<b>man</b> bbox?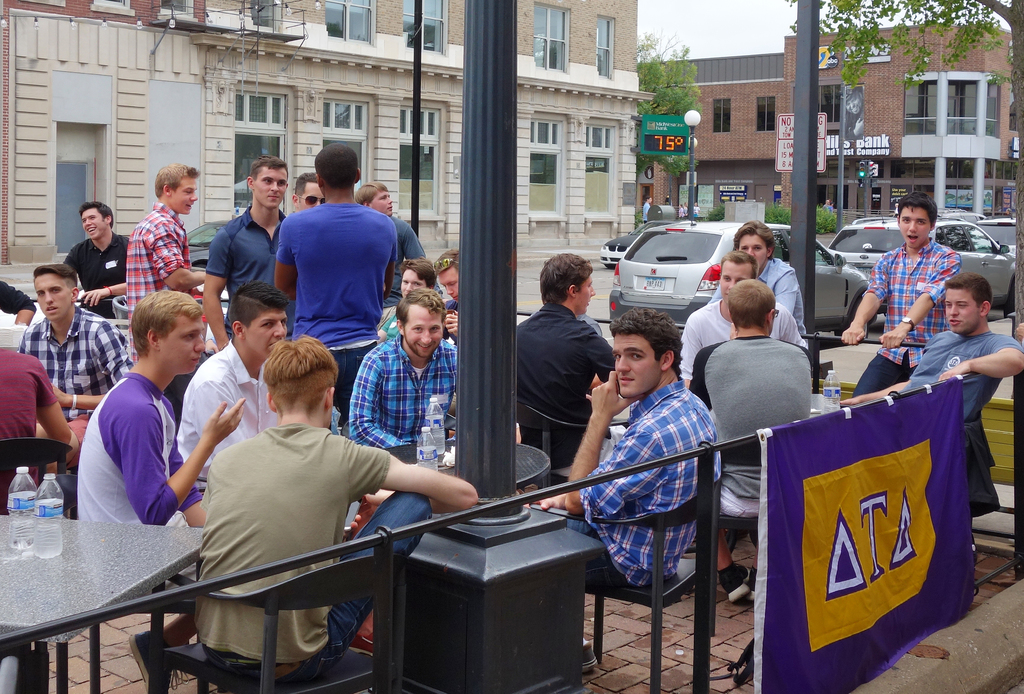
(512,311,712,656)
